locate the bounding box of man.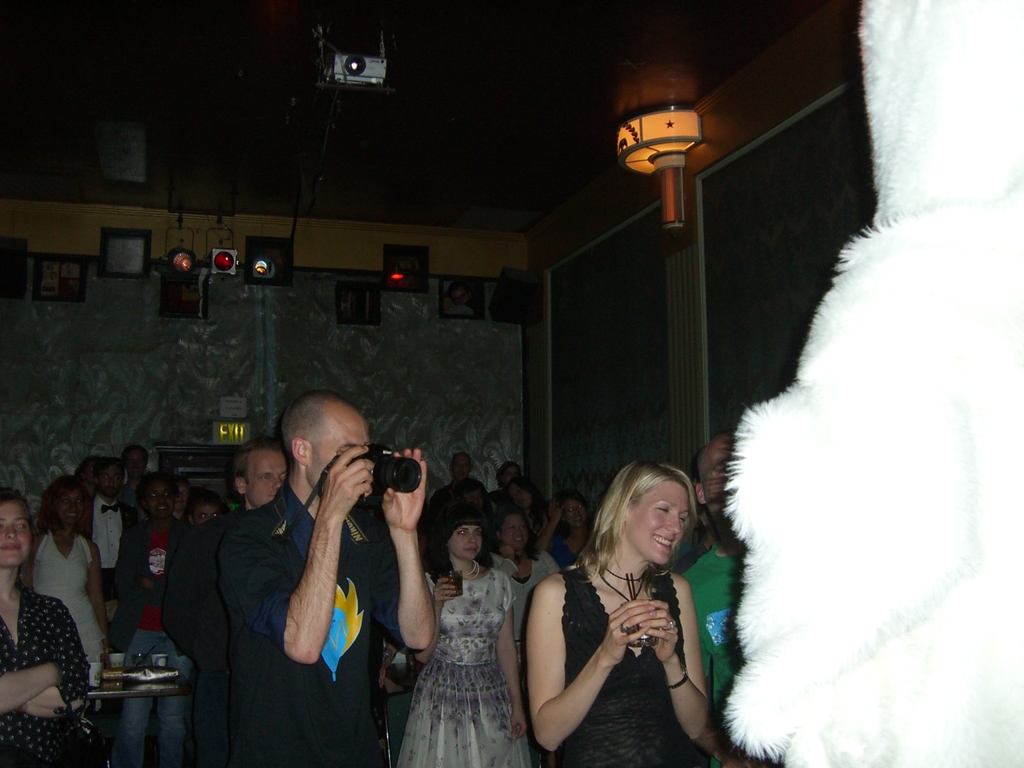
Bounding box: (x1=433, y1=449, x2=483, y2=504).
